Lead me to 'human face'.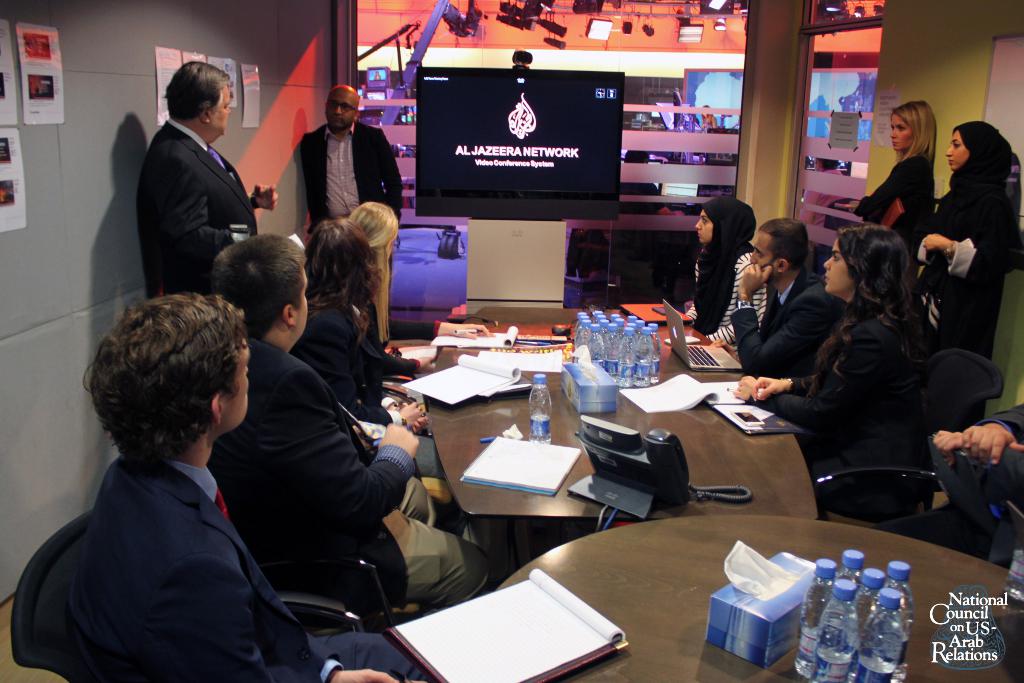
Lead to box(223, 343, 249, 431).
